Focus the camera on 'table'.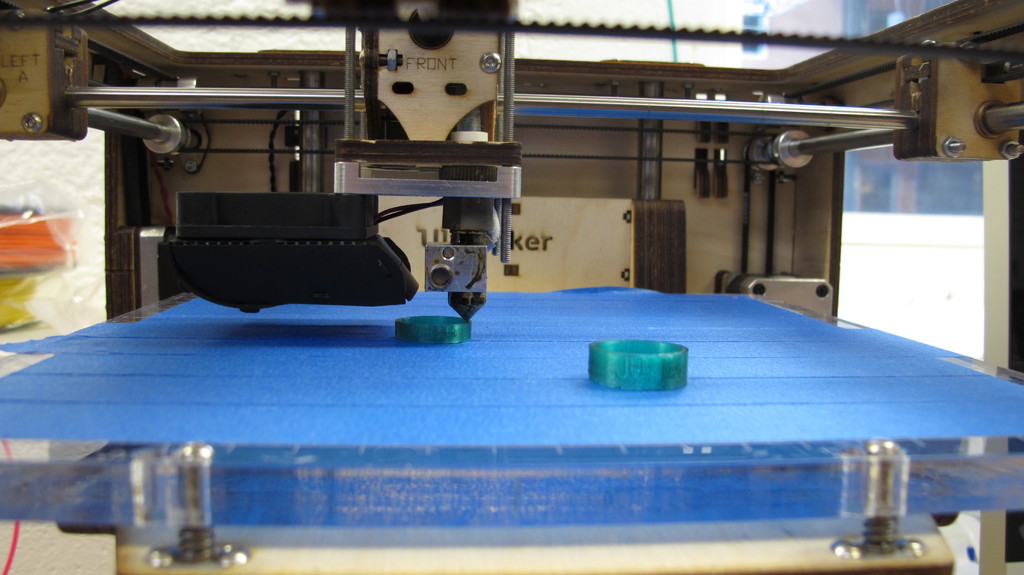
Focus region: x1=0, y1=287, x2=1023, y2=574.
